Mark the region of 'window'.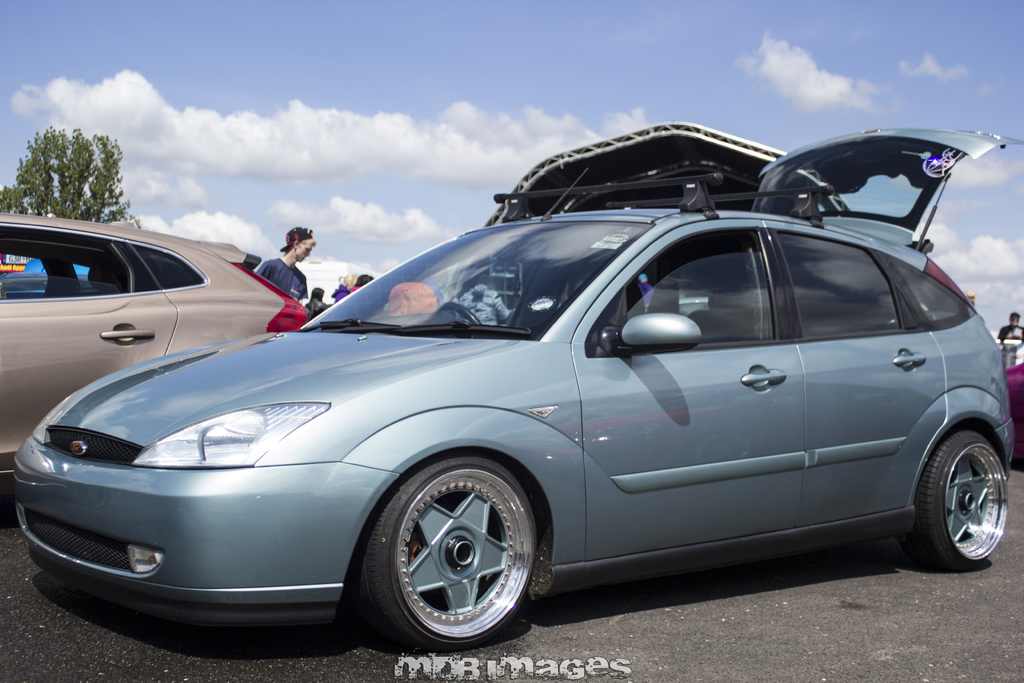
Region: 618,238,768,341.
